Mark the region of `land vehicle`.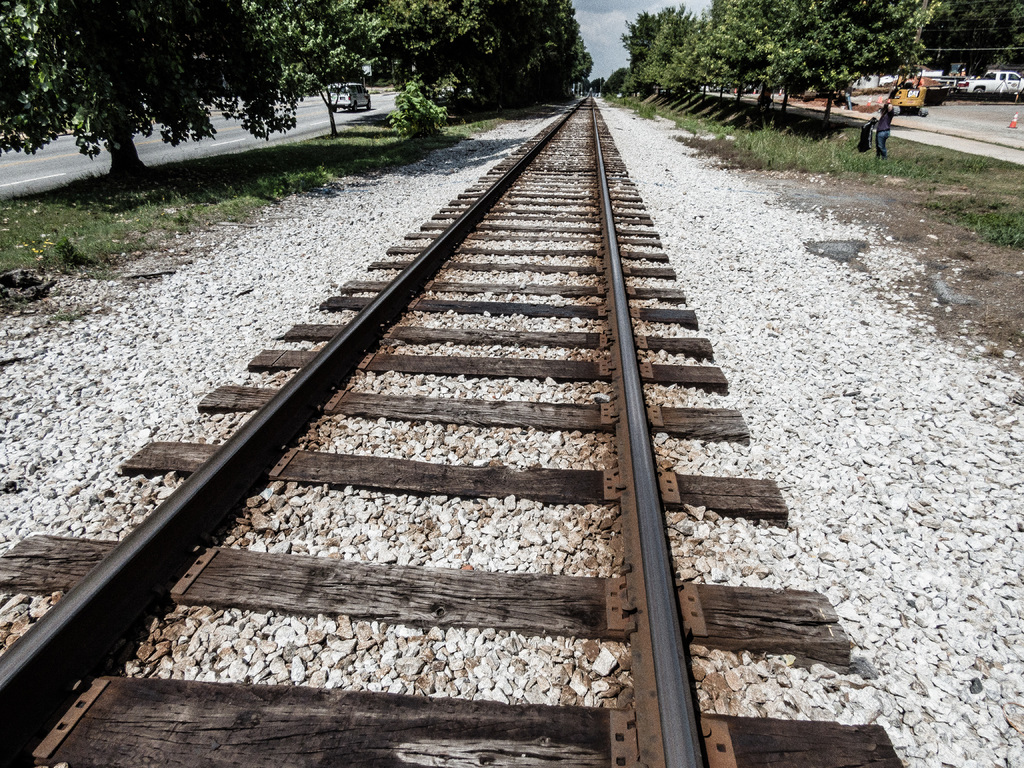
Region: box(324, 83, 371, 114).
